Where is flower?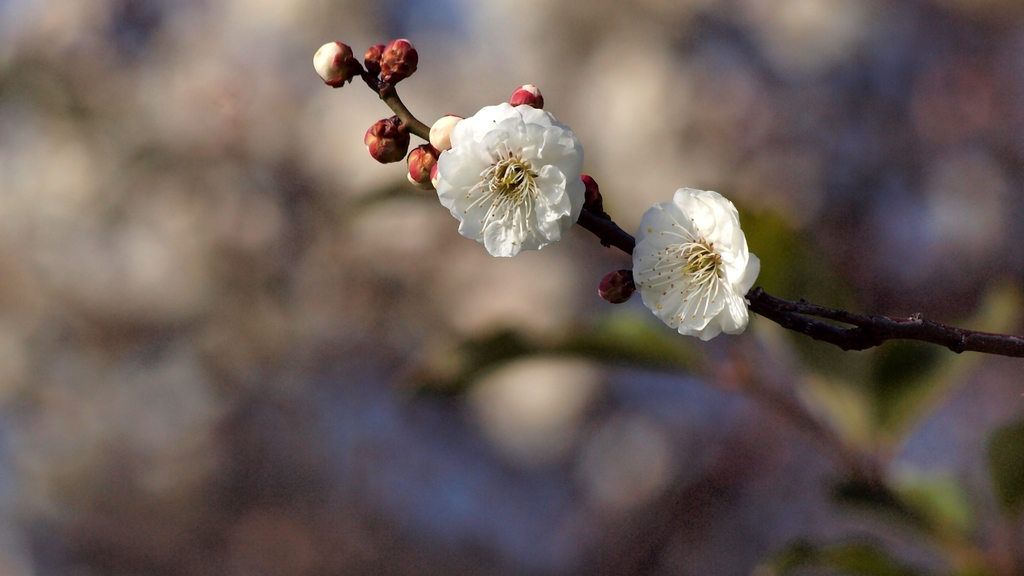
365/42/383/76.
